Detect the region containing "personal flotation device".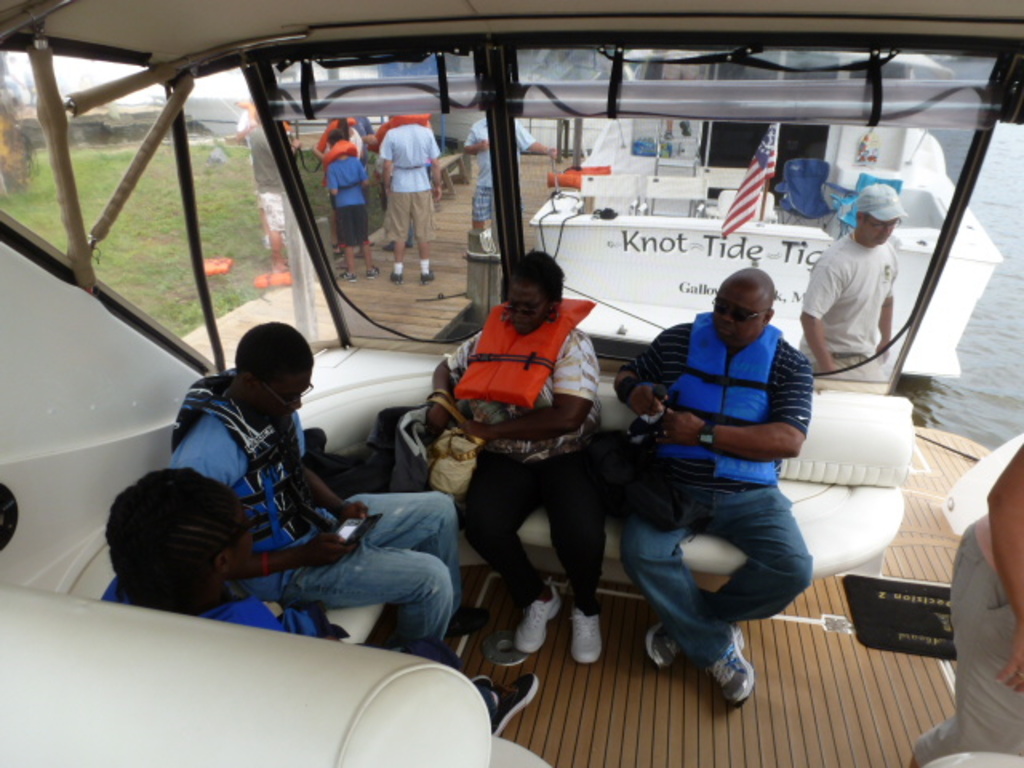
crop(371, 110, 434, 154).
